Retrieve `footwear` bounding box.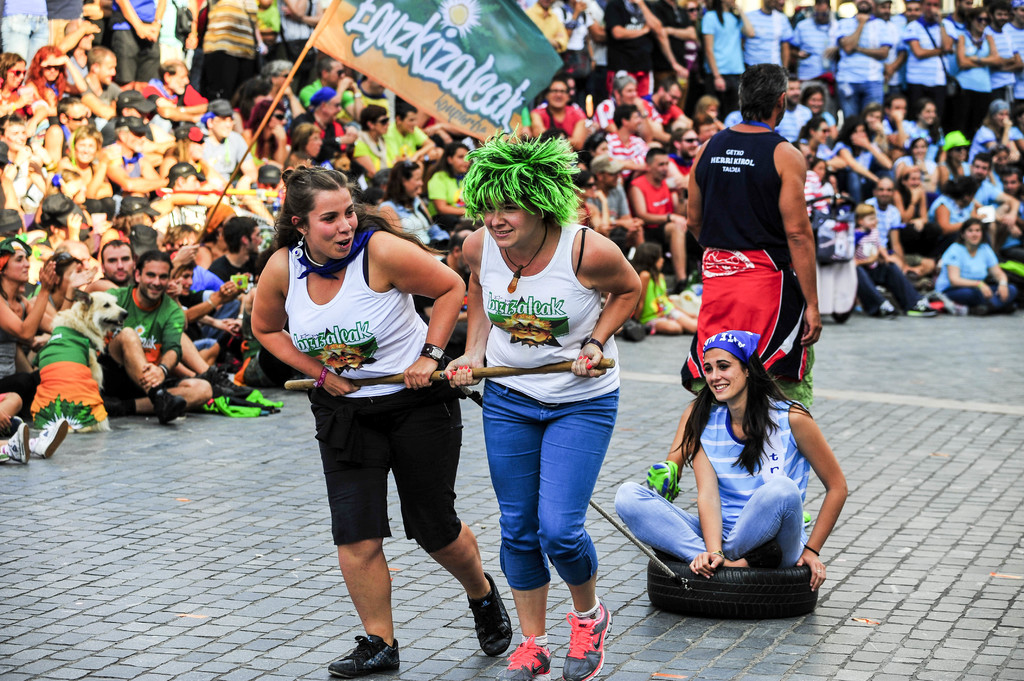
Bounding box: (561,603,610,680).
